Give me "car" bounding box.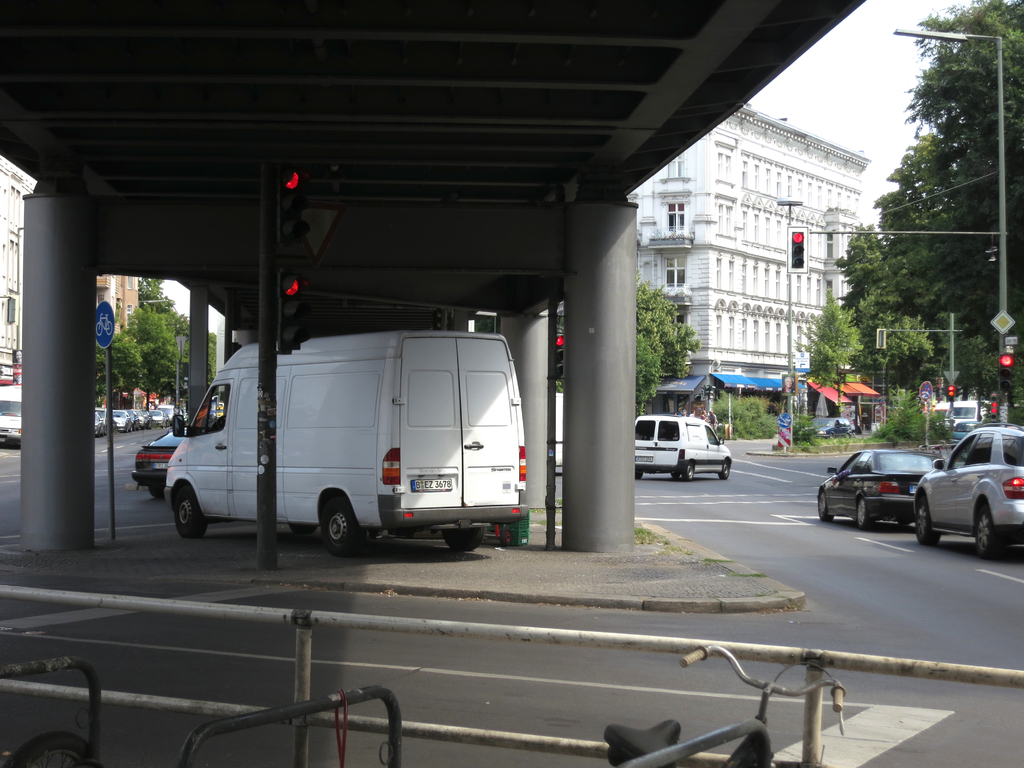
(left=134, top=430, right=186, bottom=498).
